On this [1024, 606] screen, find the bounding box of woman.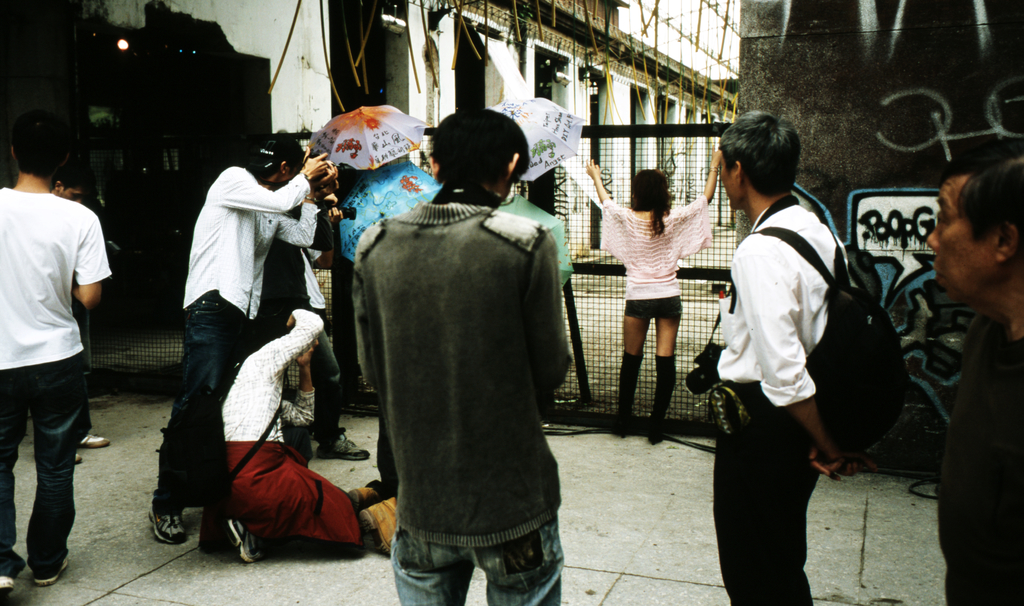
Bounding box: select_region(579, 147, 724, 452).
